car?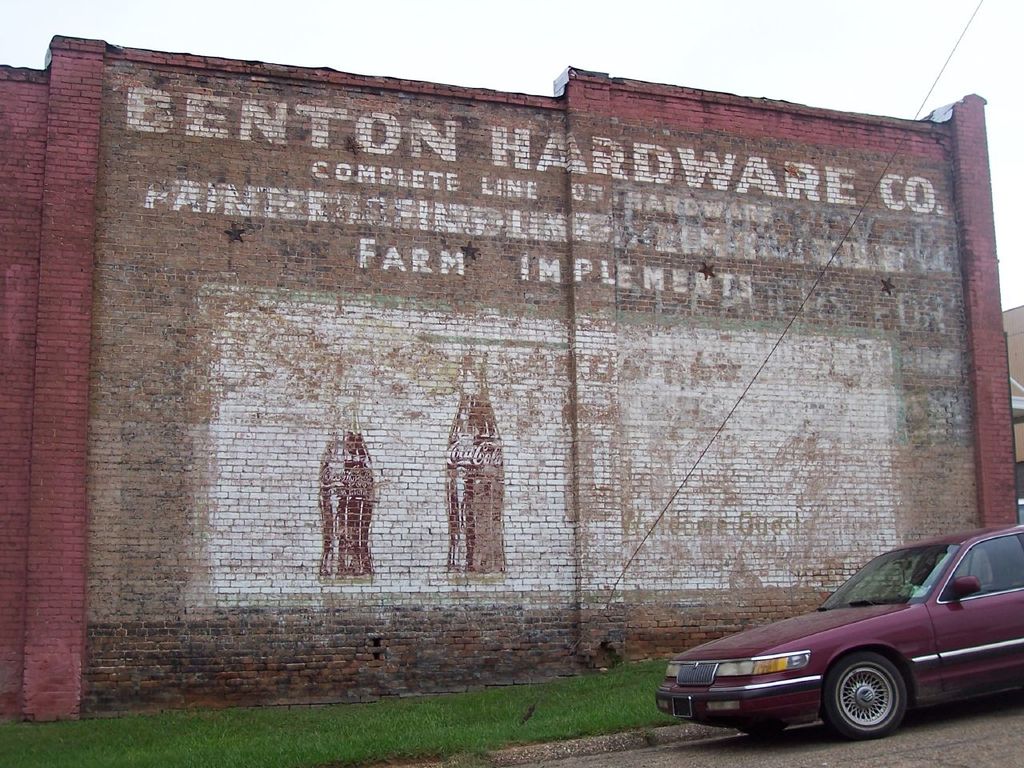
bbox=(656, 522, 1023, 744)
